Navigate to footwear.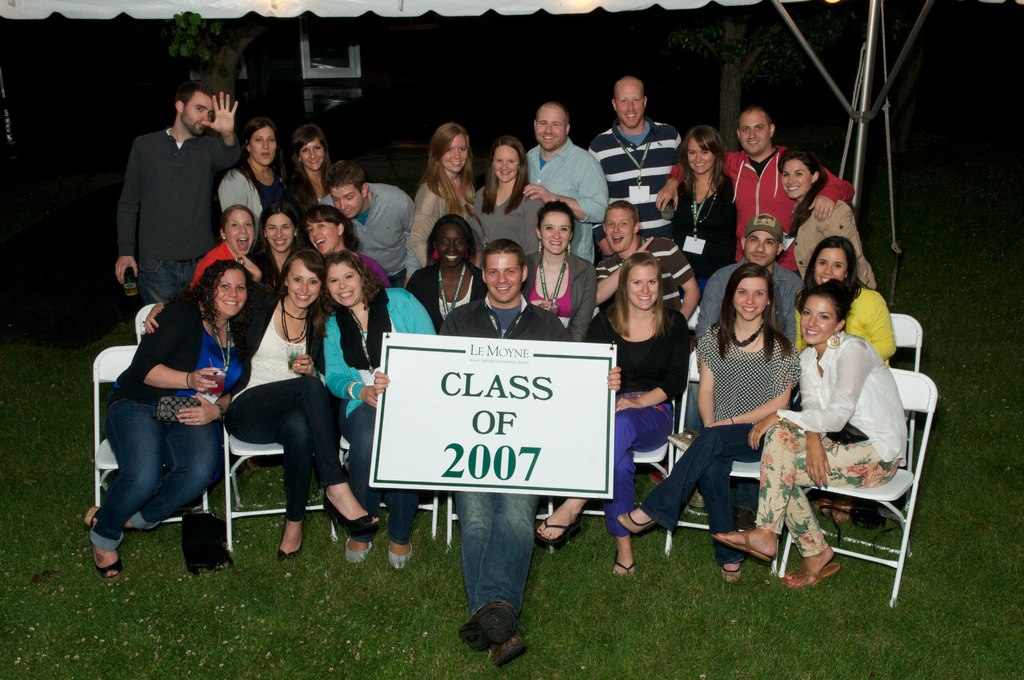
Navigation target: (left=95, top=560, right=126, bottom=579).
